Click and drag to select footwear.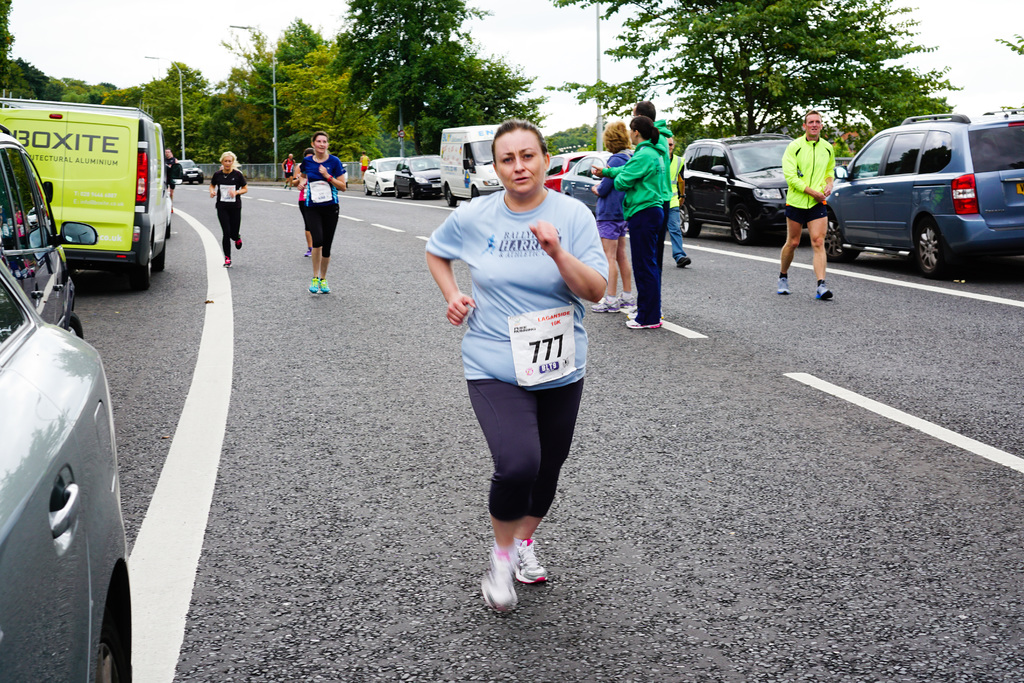
Selection: 305,250,311,259.
